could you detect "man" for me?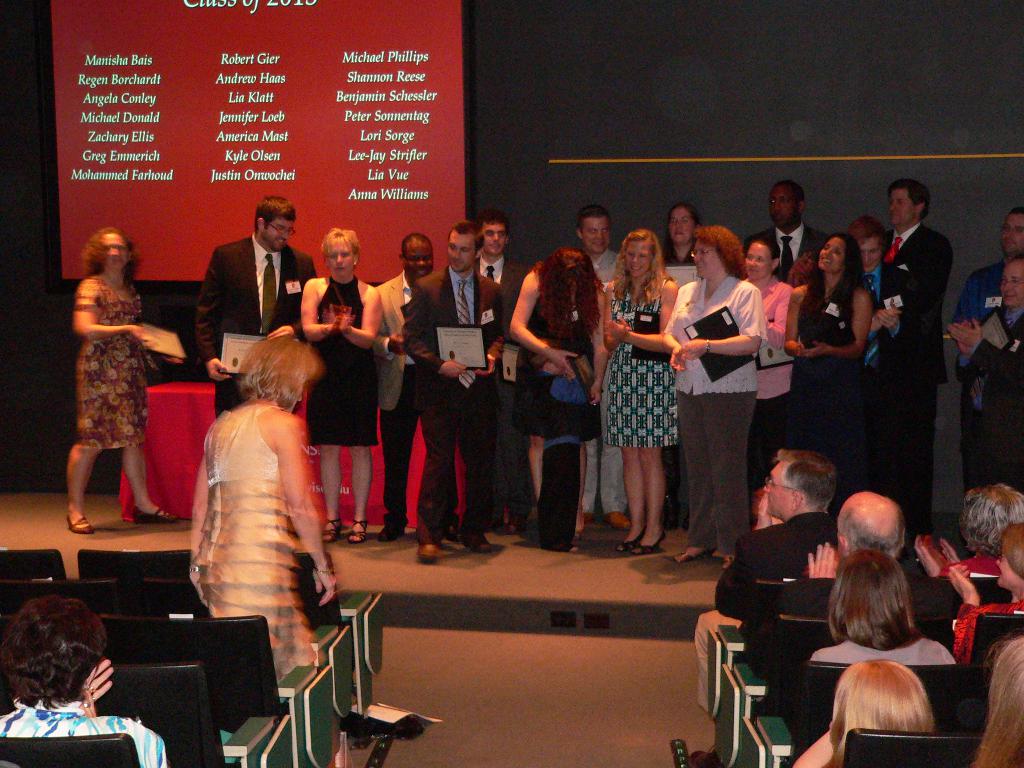
Detection result: locate(398, 219, 503, 564).
